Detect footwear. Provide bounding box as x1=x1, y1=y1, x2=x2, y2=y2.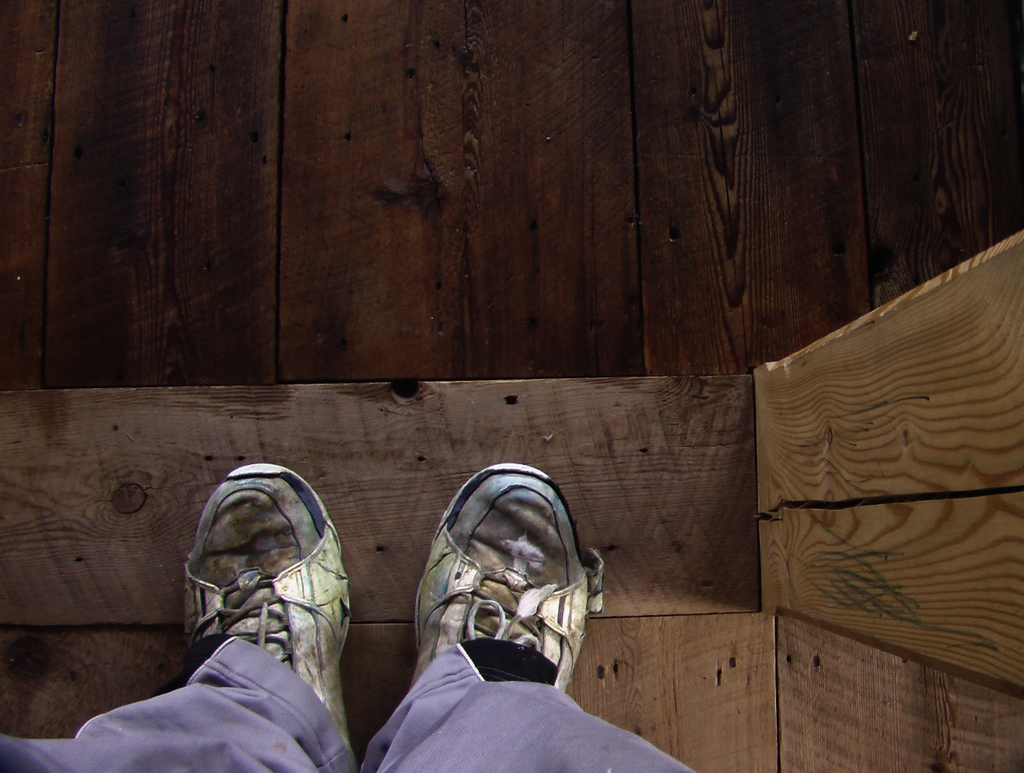
x1=187, y1=461, x2=358, y2=772.
